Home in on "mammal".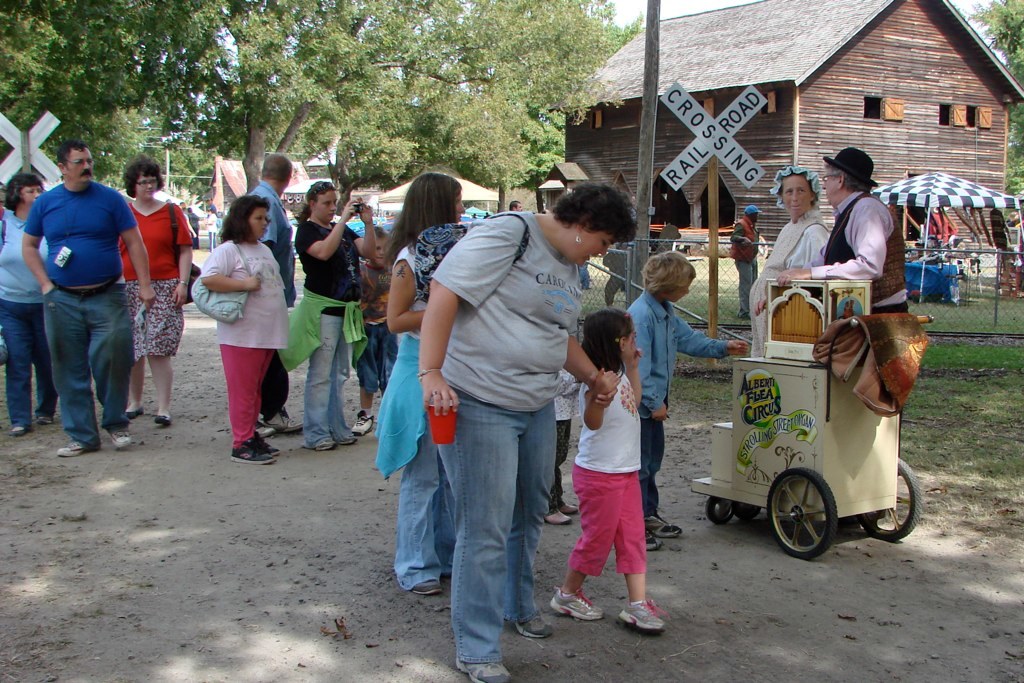
Homed in at {"left": 731, "top": 201, "right": 764, "bottom": 320}.
